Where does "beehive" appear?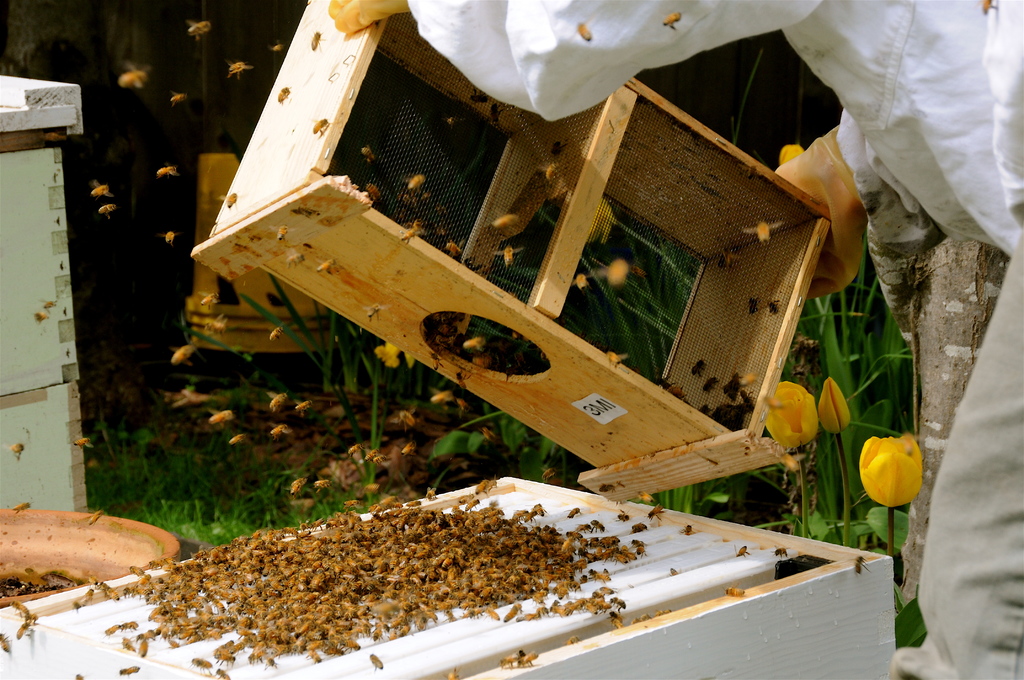
Appears at [left=0, top=470, right=899, bottom=679].
